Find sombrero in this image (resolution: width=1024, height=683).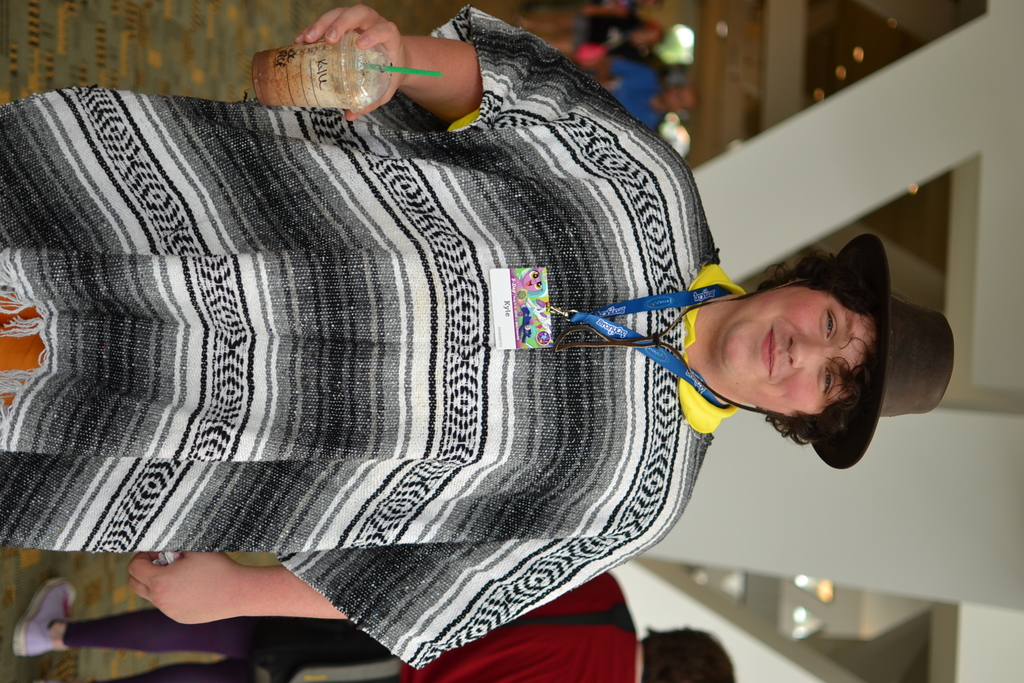
bbox=(833, 233, 957, 470).
